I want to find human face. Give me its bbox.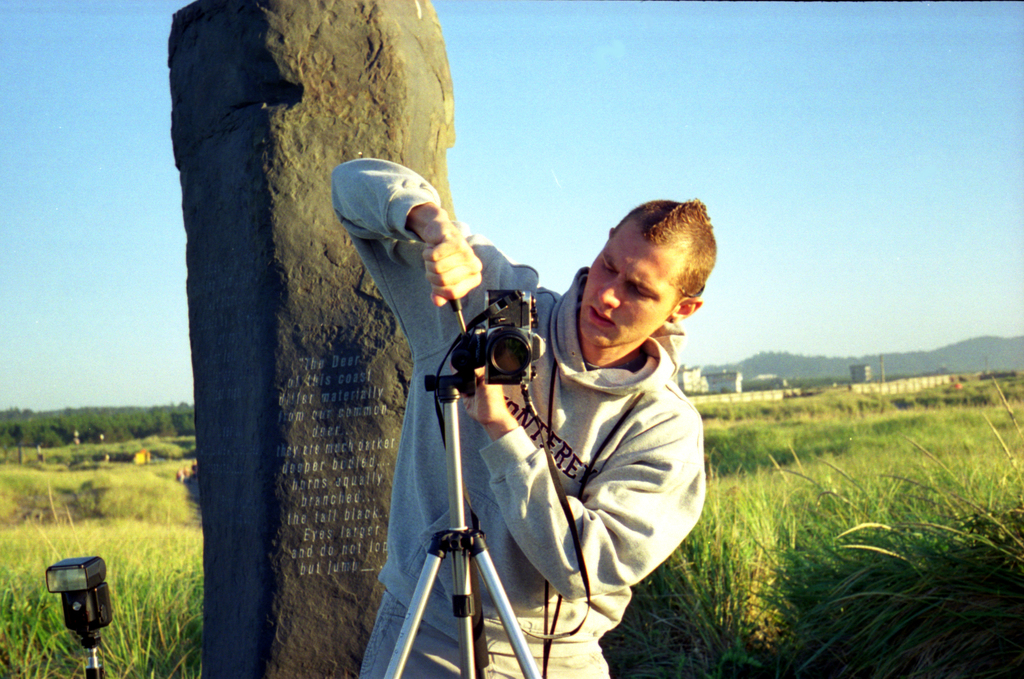
rect(584, 227, 680, 345).
